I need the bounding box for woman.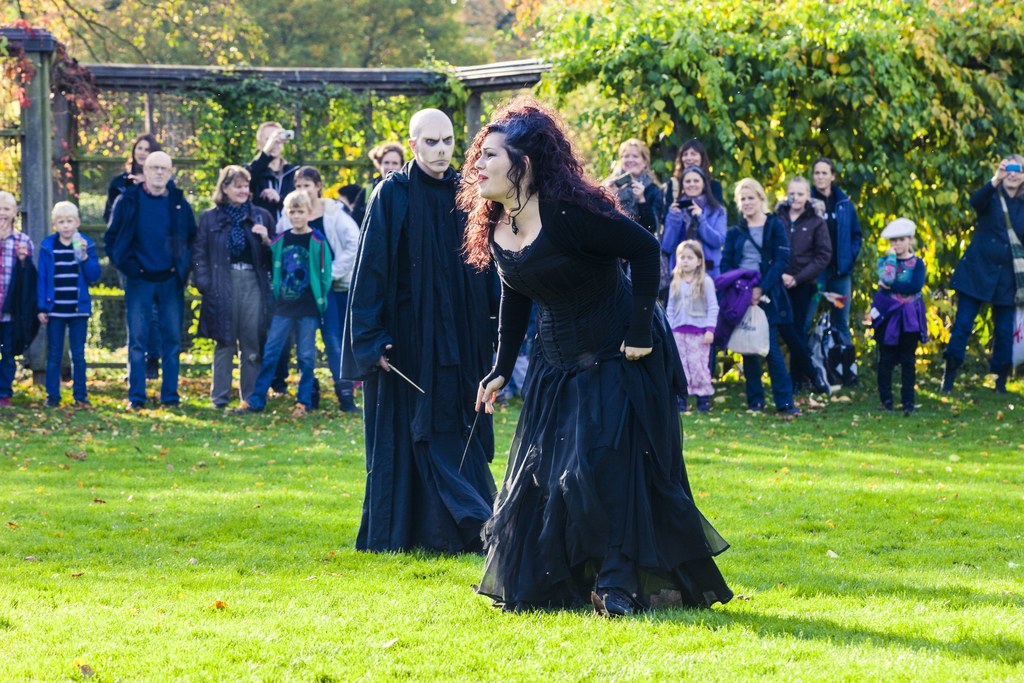
Here it is: region(596, 138, 662, 238).
